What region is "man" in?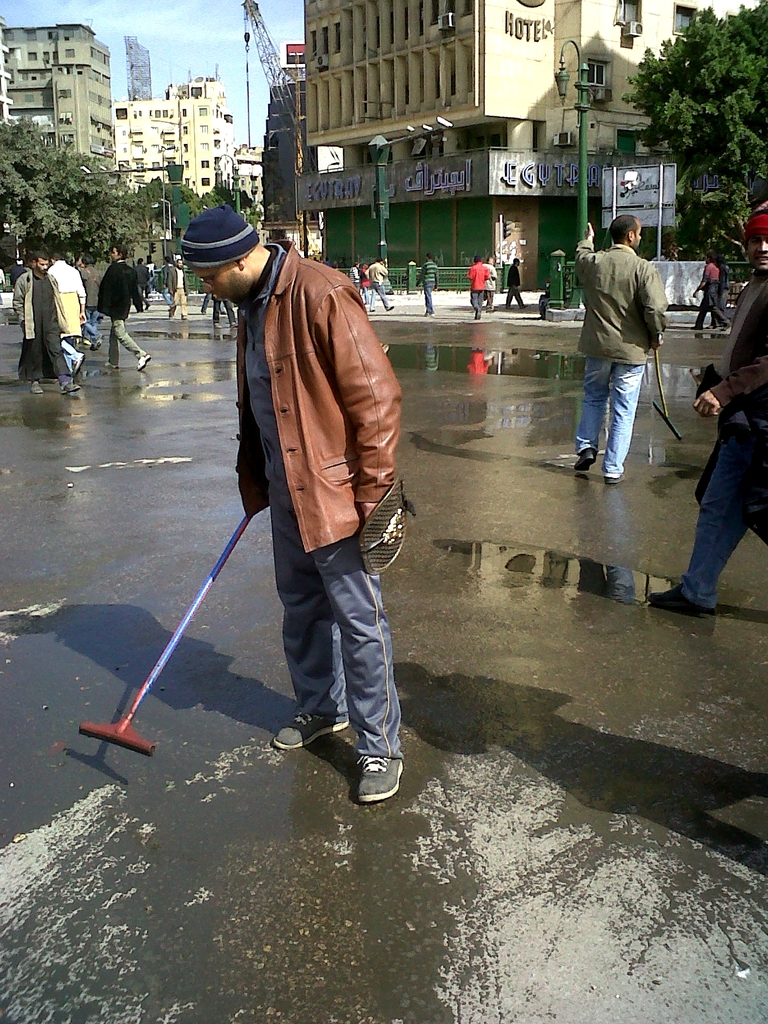
select_region(719, 257, 730, 319).
